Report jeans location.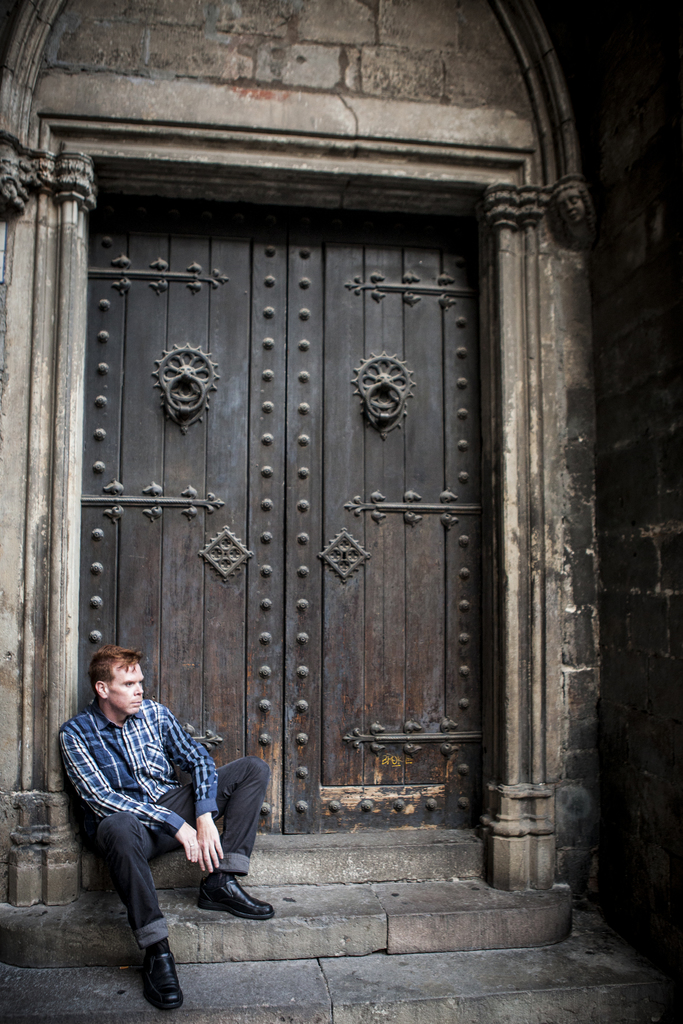
Report: x1=72, y1=810, x2=238, y2=948.
